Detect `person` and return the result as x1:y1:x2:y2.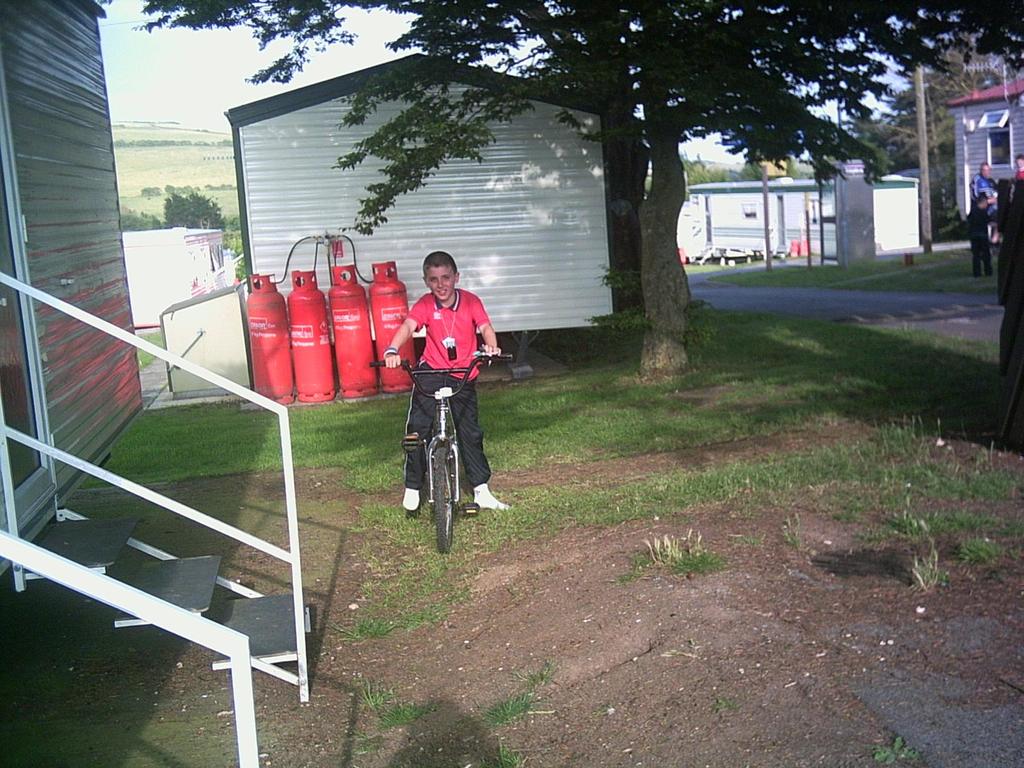
394:262:486:545.
